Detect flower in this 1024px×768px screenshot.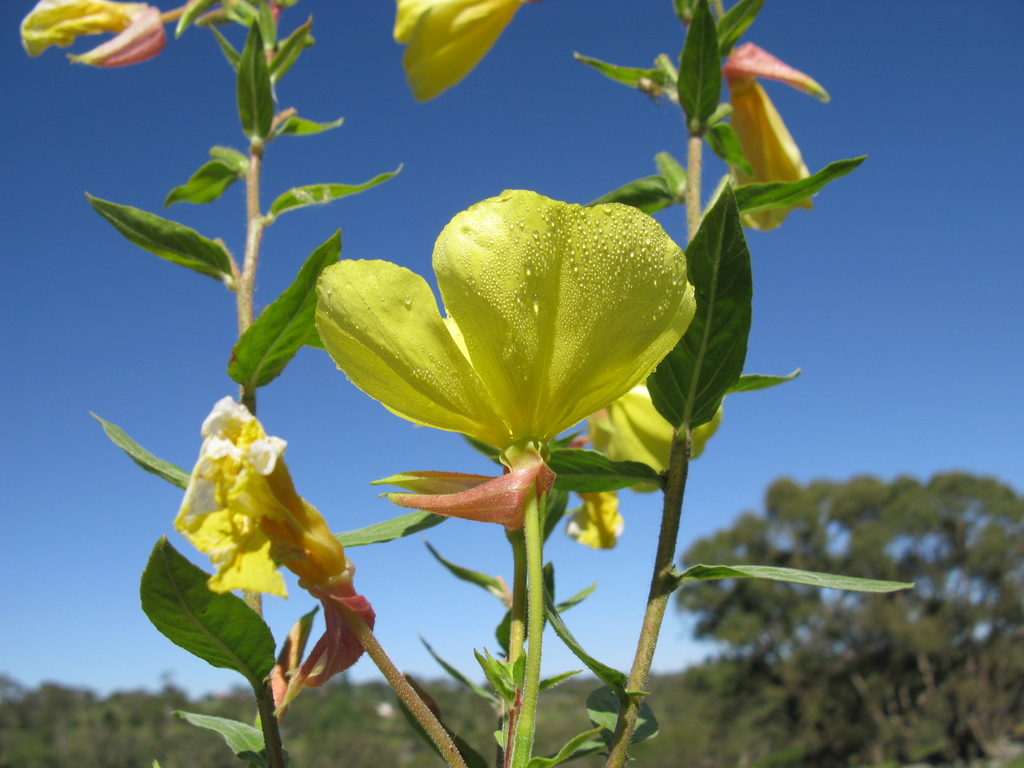
Detection: detection(392, 2, 522, 105).
